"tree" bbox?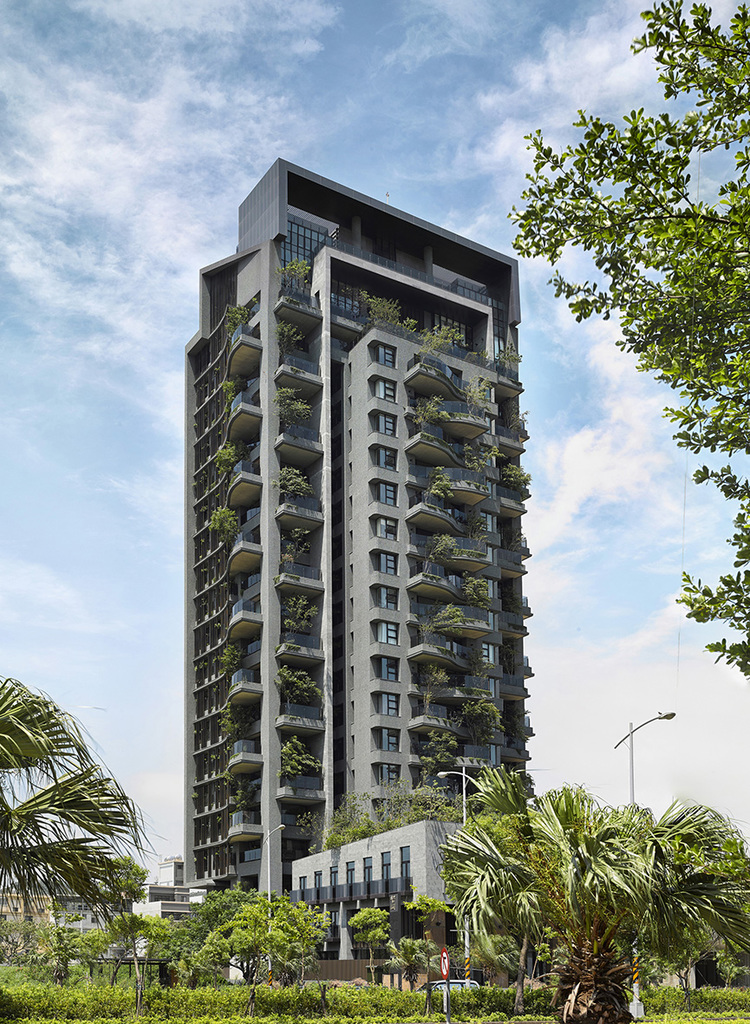
11,655,150,976
